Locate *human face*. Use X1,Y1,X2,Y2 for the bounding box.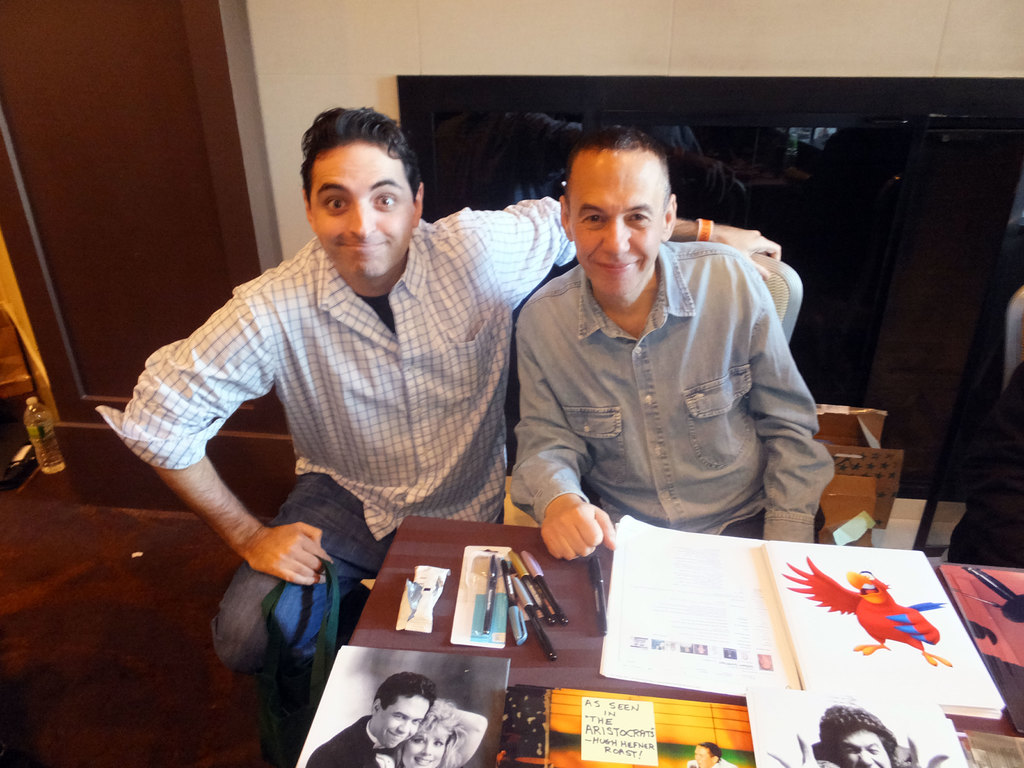
836,730,887,767.
